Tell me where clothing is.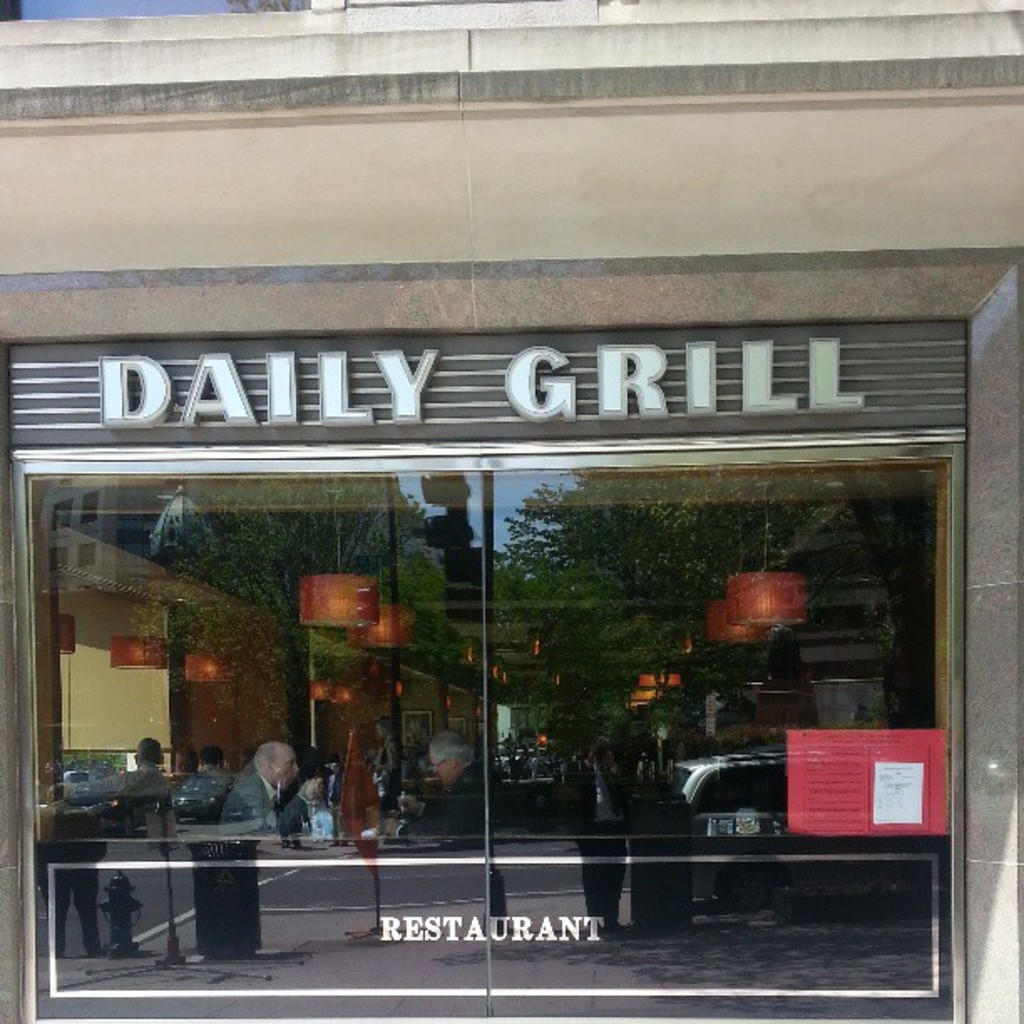
clothing is at pyautogui.locateOnScreen(171, 763, 236, 808).
